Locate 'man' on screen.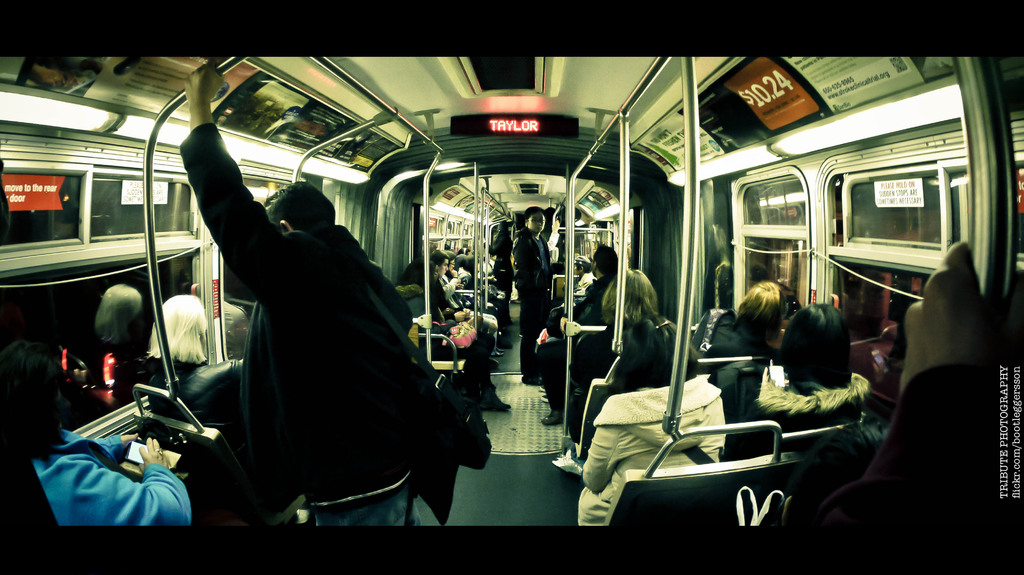
On screen at 505,203,566,387.
